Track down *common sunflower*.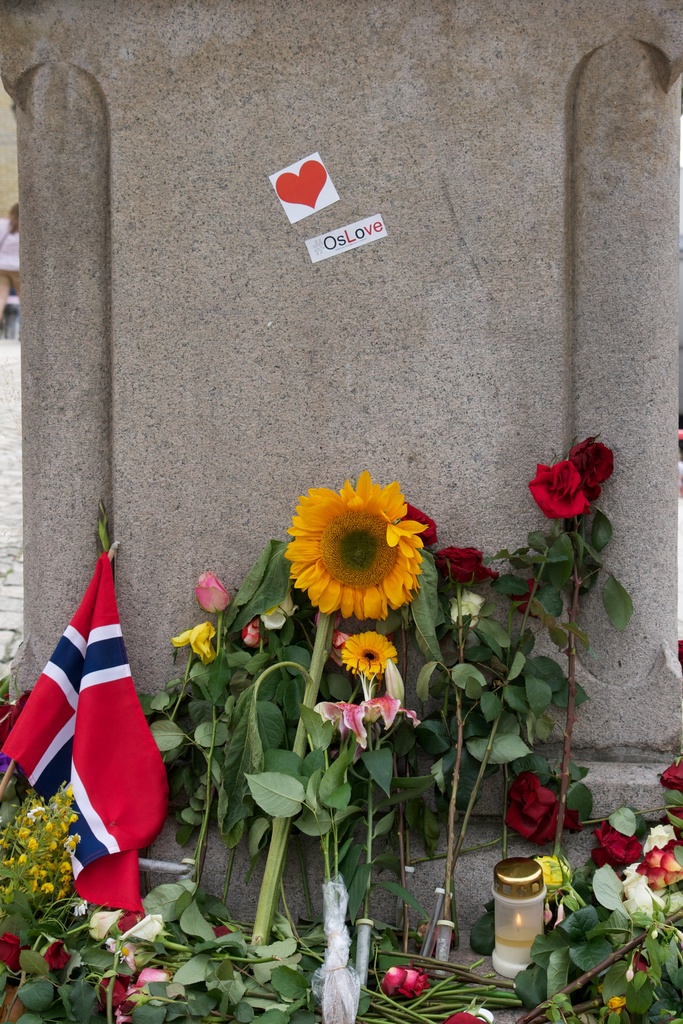
Tracked to pyautogui.locateOnScreen(299, 480, 429, 632).
